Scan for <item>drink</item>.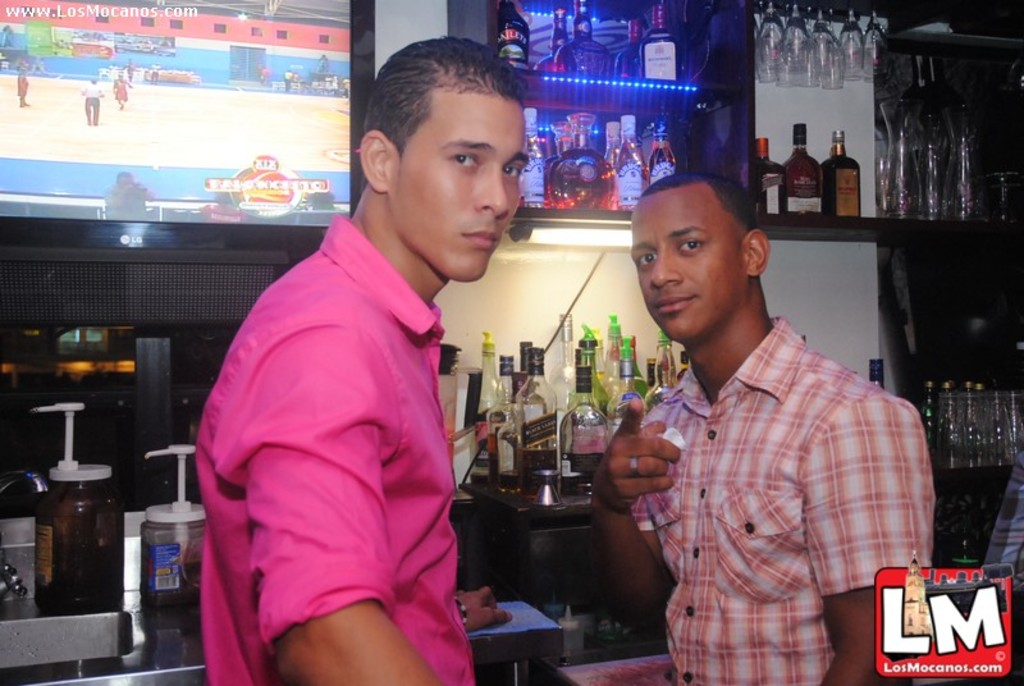
Scan result: box=[568, 475, 589, 490].
